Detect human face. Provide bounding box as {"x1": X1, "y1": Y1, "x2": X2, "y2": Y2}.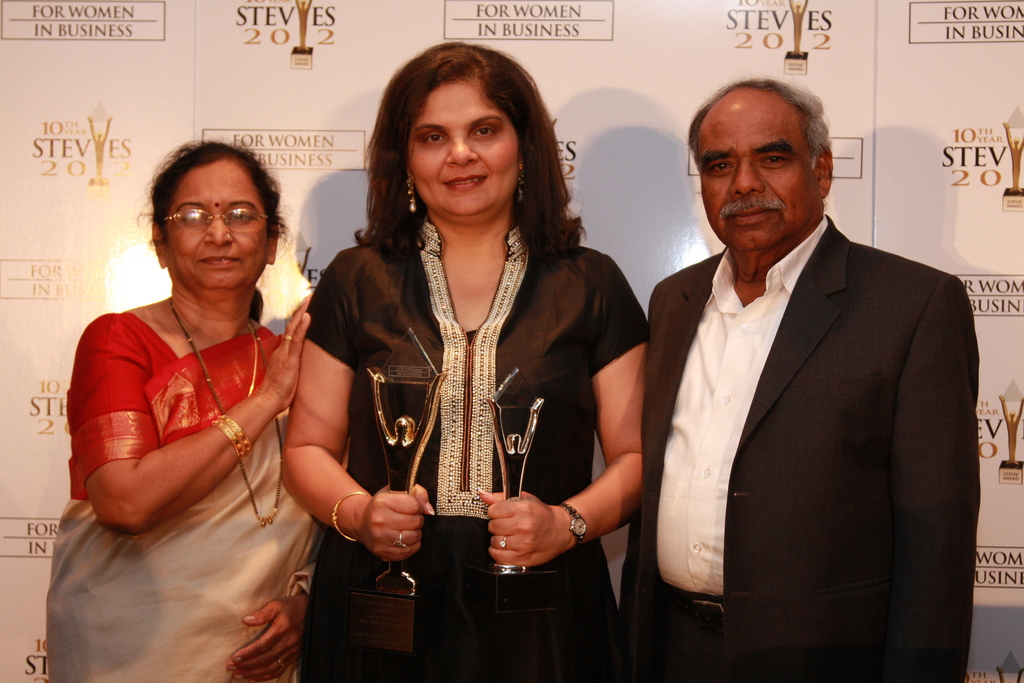
{"x1": 163, "y1": 160, "x2": 268, "y2": 288}.
